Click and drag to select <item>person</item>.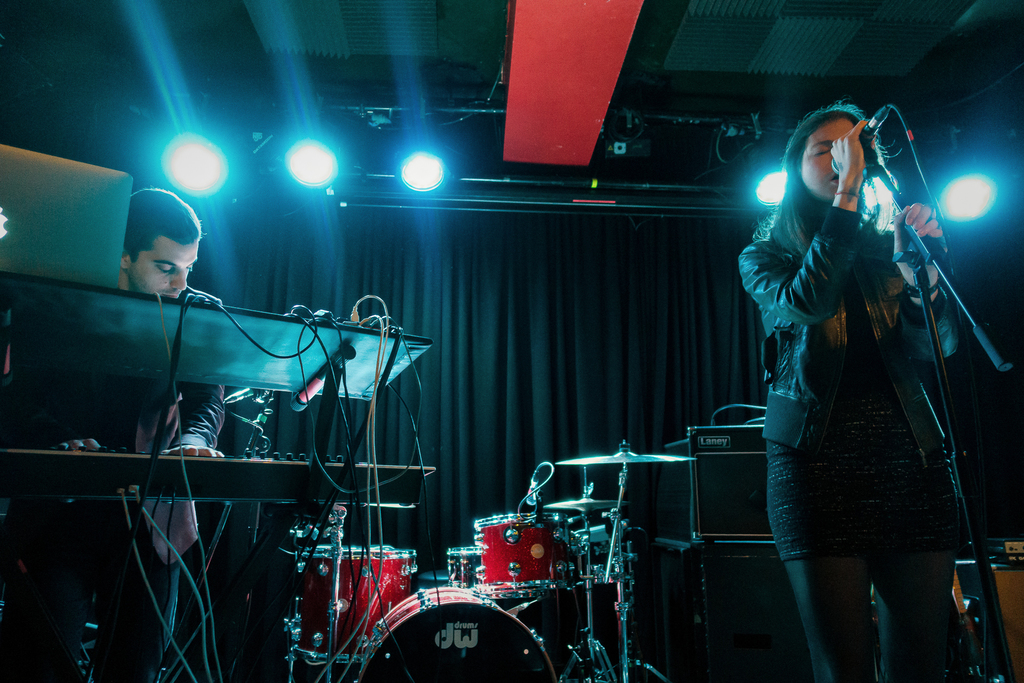
Selection: (left=19, top=189, right=229, bottom=682).
